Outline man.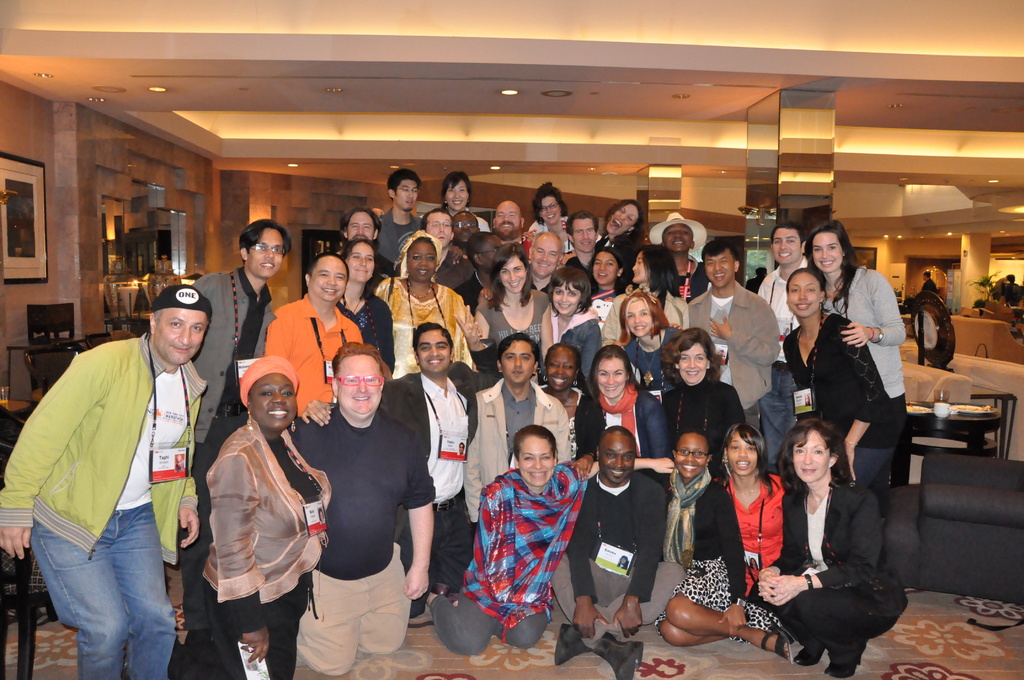
Outline: 649/209/708/300.
